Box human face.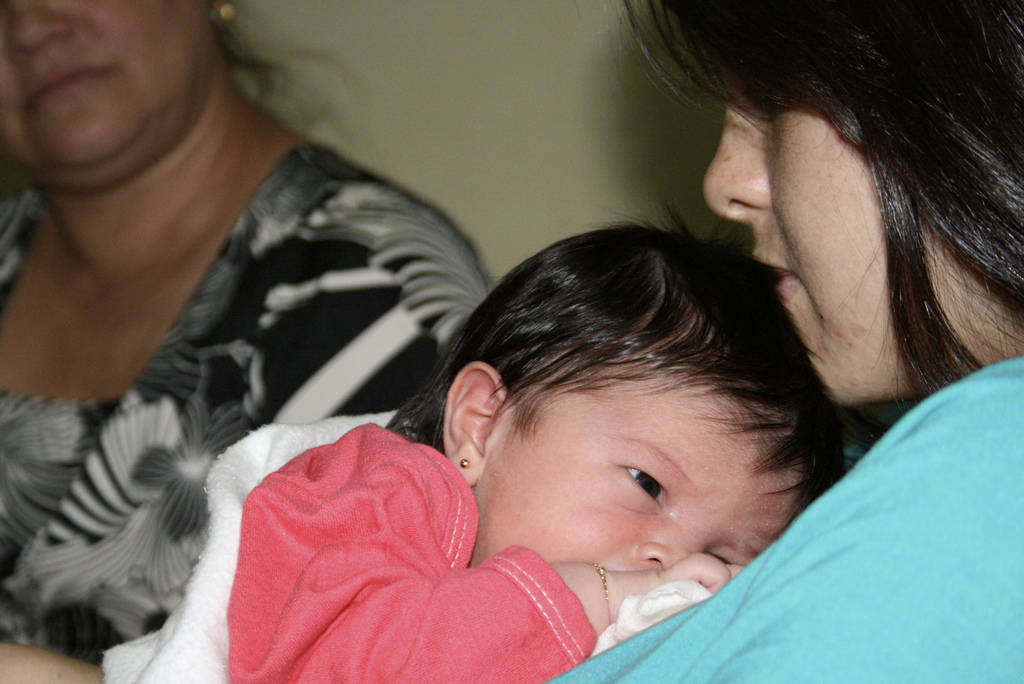
BBox(0, 0, 223, 162).
